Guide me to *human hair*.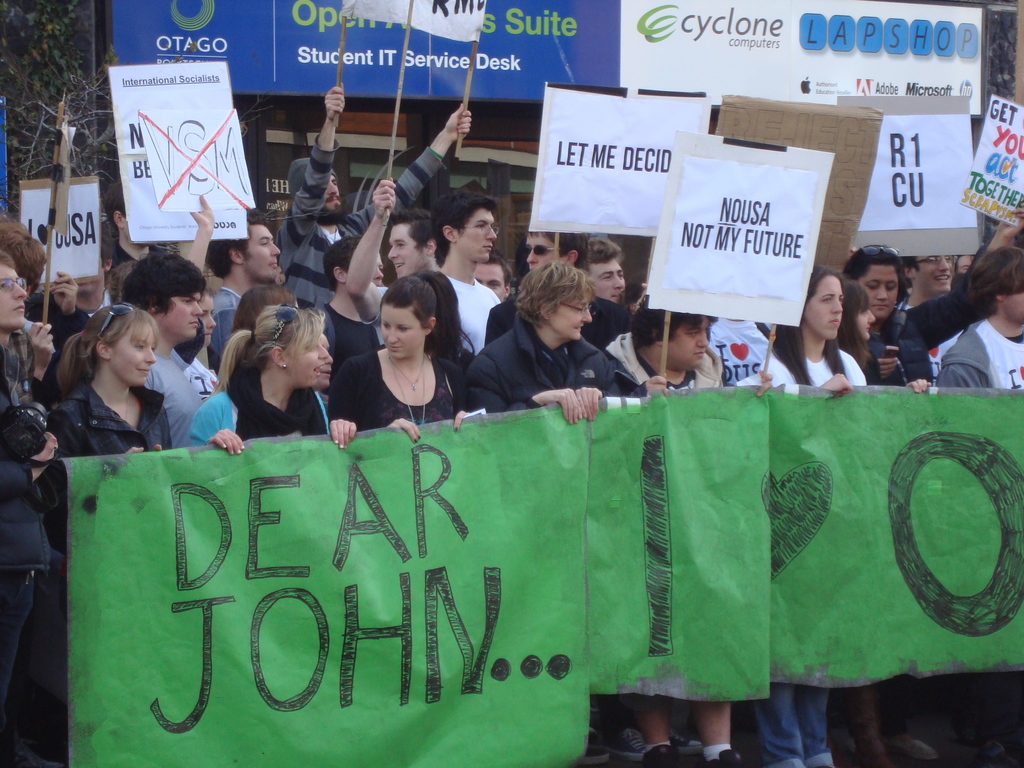
Guidance: {"left": 328, "top": 233, "right": 373, "bottom": 289}.
